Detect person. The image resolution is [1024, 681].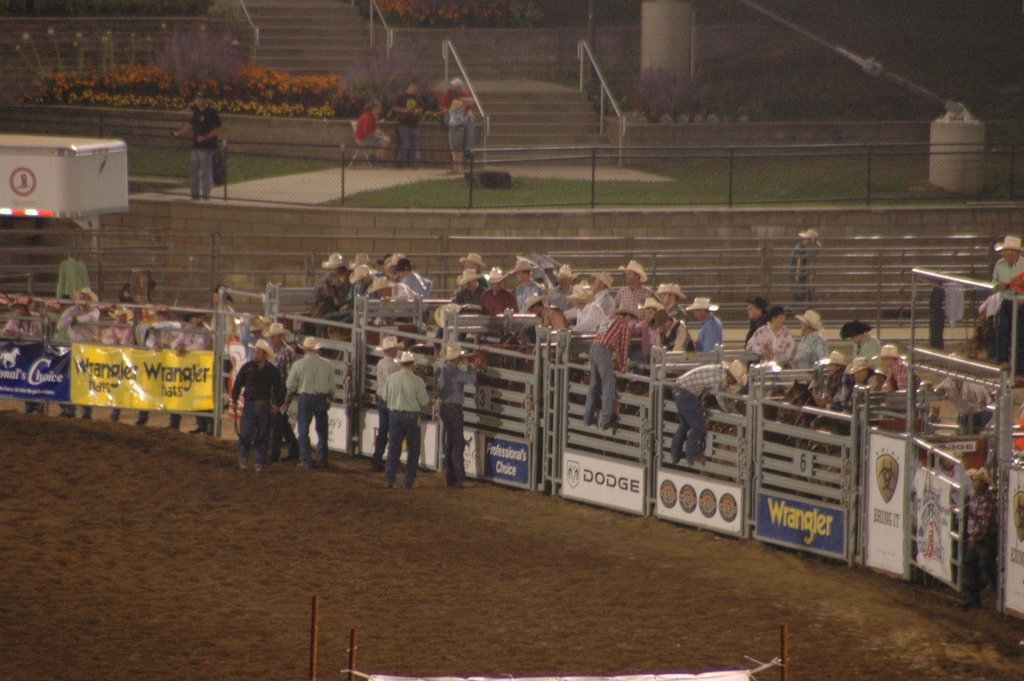
bbox(836, 319, 884, 366).
